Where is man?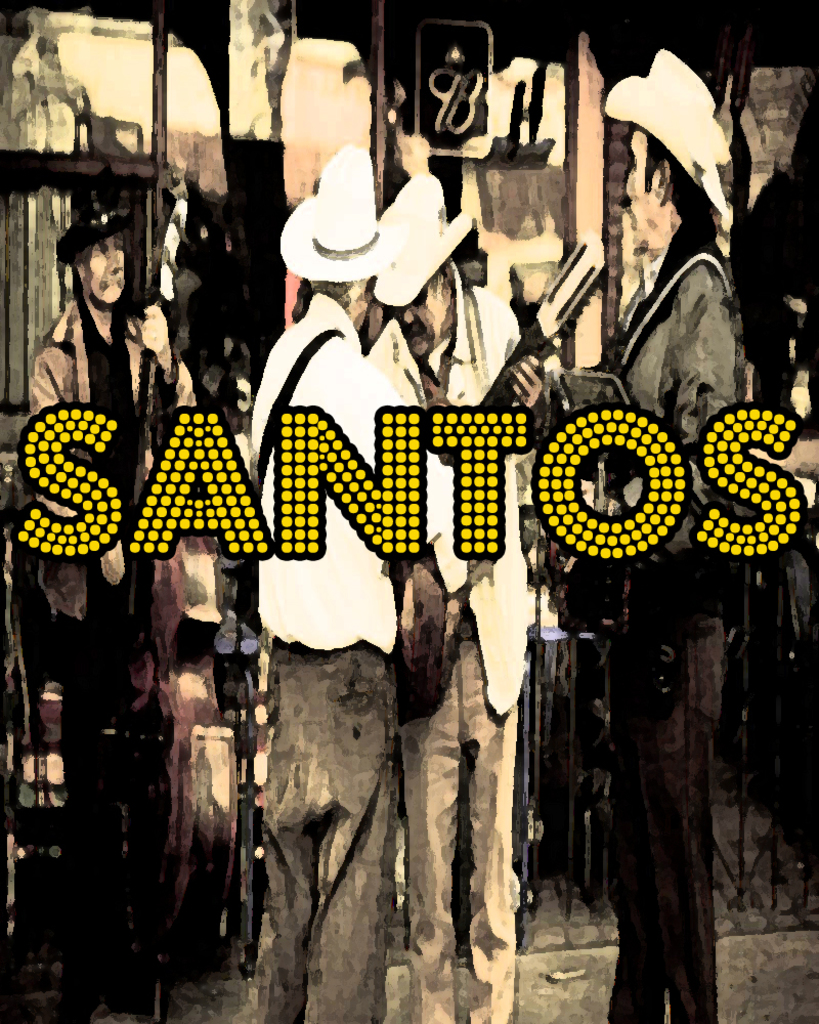
[521, 58, 746, 1023].
